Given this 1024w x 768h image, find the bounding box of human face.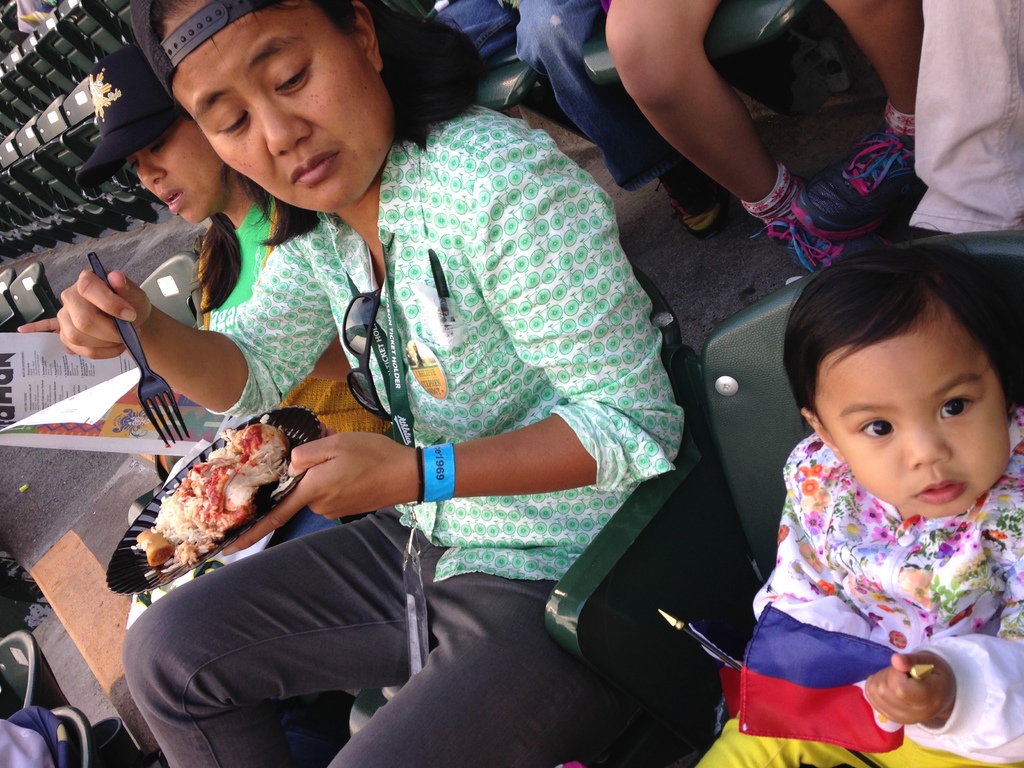
pyautogui.locateOnScreen(125, 145, 207, 222).
